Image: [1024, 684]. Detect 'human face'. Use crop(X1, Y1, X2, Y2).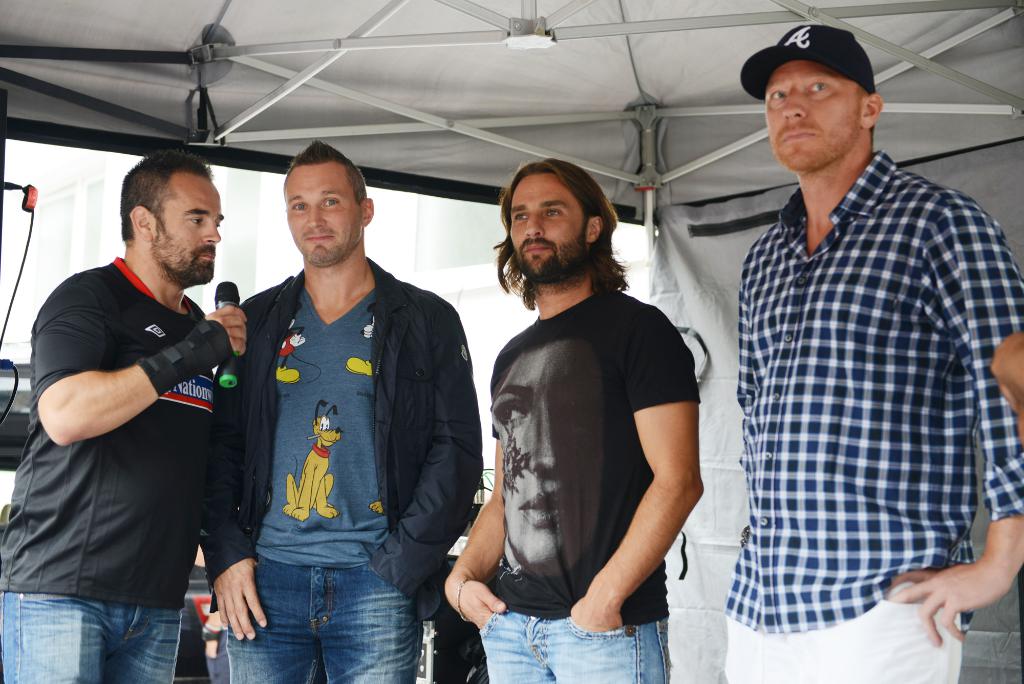
crop(509, 175, 588, 281).
